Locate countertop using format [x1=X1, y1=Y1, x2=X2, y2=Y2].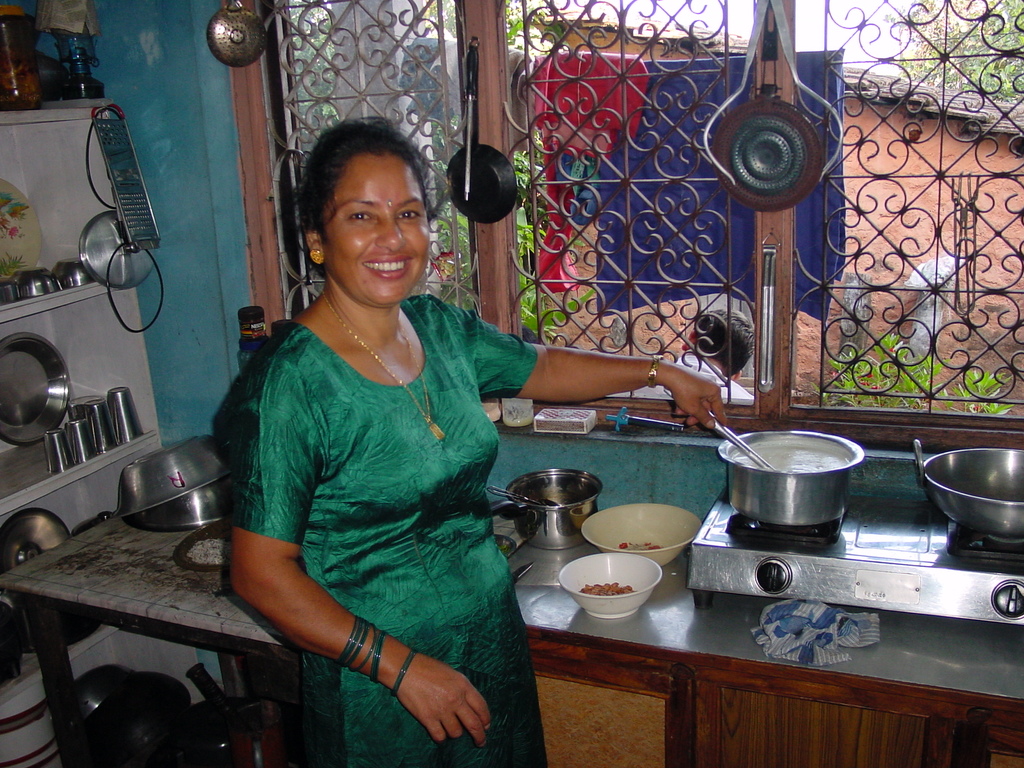
[x1=0, y1=513, x2=1023, y2=767].
